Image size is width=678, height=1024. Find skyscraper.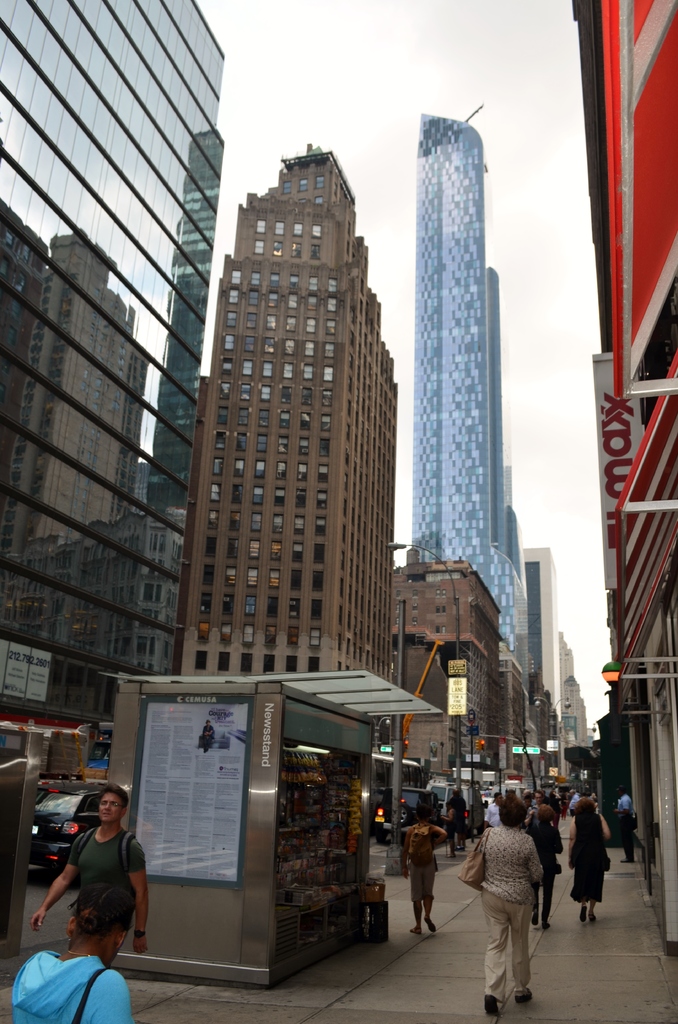
[left=586, top=0, right=675, bottom=949].
